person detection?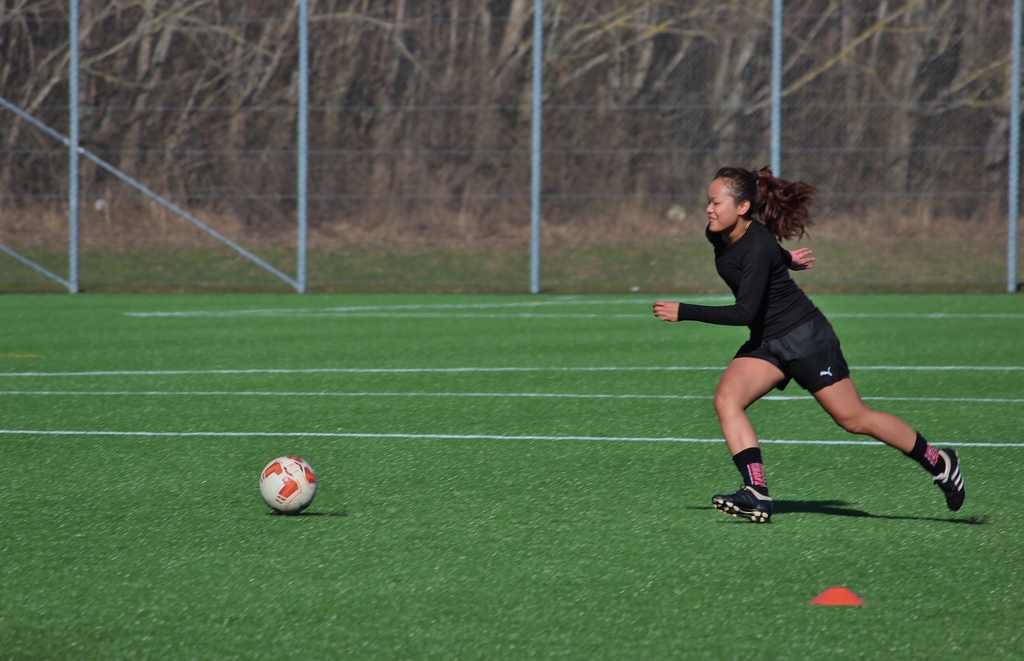
box(675, 180, 938, 540)
